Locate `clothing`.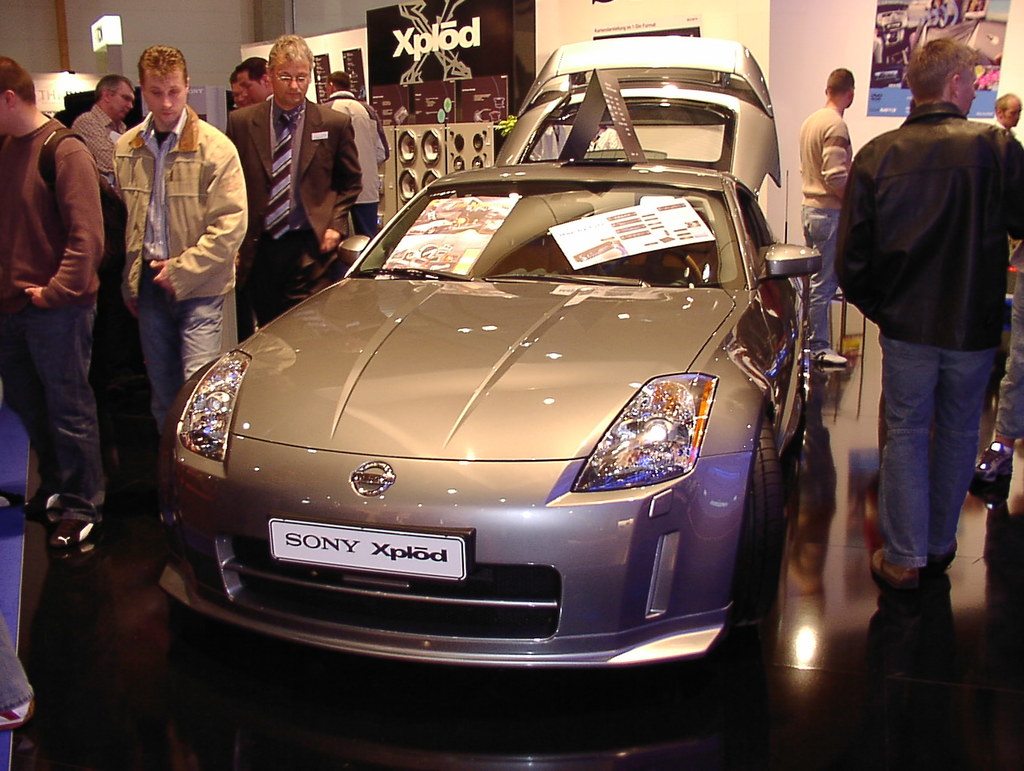
Bounding box: Rect(4, 318, 109, 498).
